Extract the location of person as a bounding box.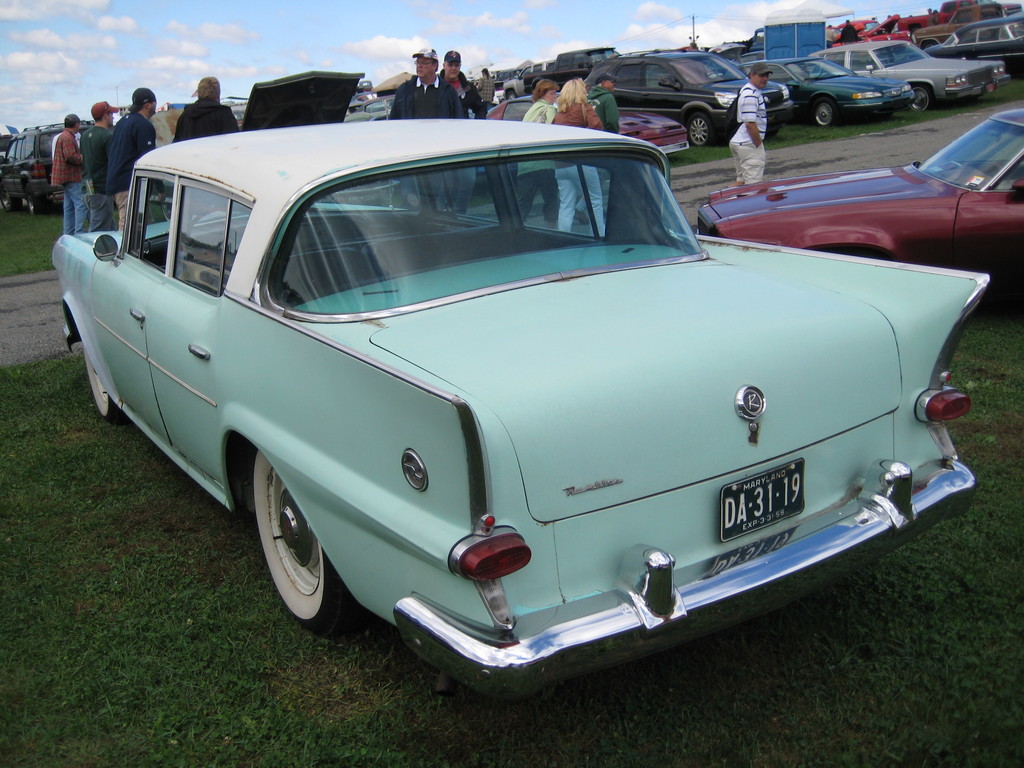
<bbox>76, 98, 118, 230</bbox>.
